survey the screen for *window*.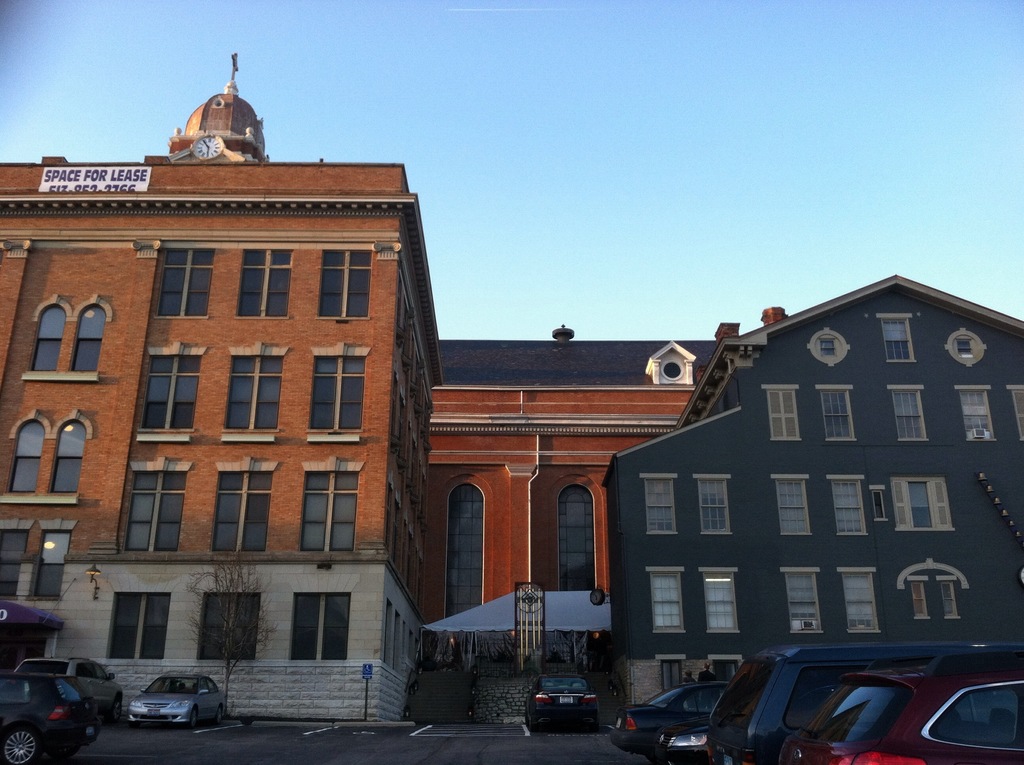
Survey found: (x1=1009, y1=385, x2=1023, y2=445).
